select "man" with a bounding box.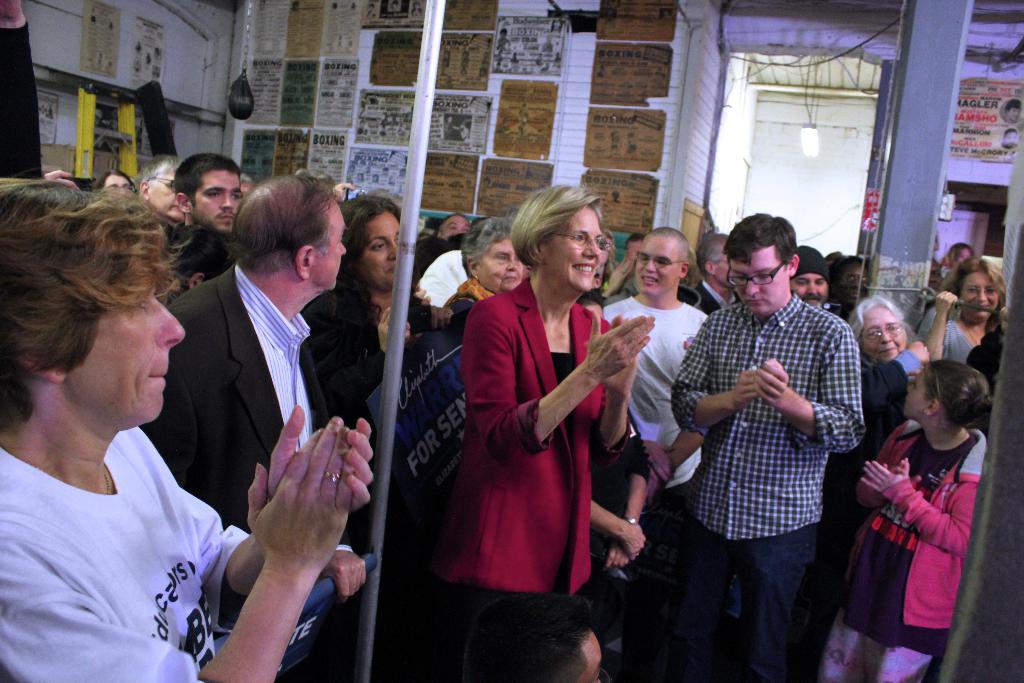
[left=659, top=202, right=888, bottom=662].
